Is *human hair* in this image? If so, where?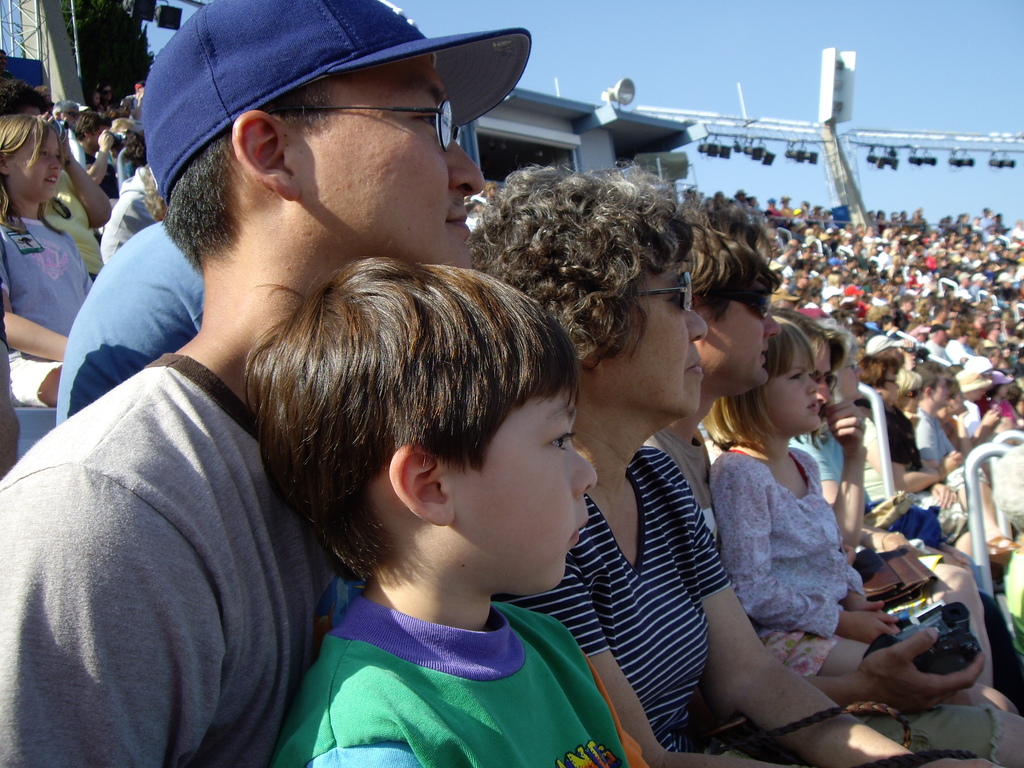
Yes, at bbox=(916, 358, 941, 396).
